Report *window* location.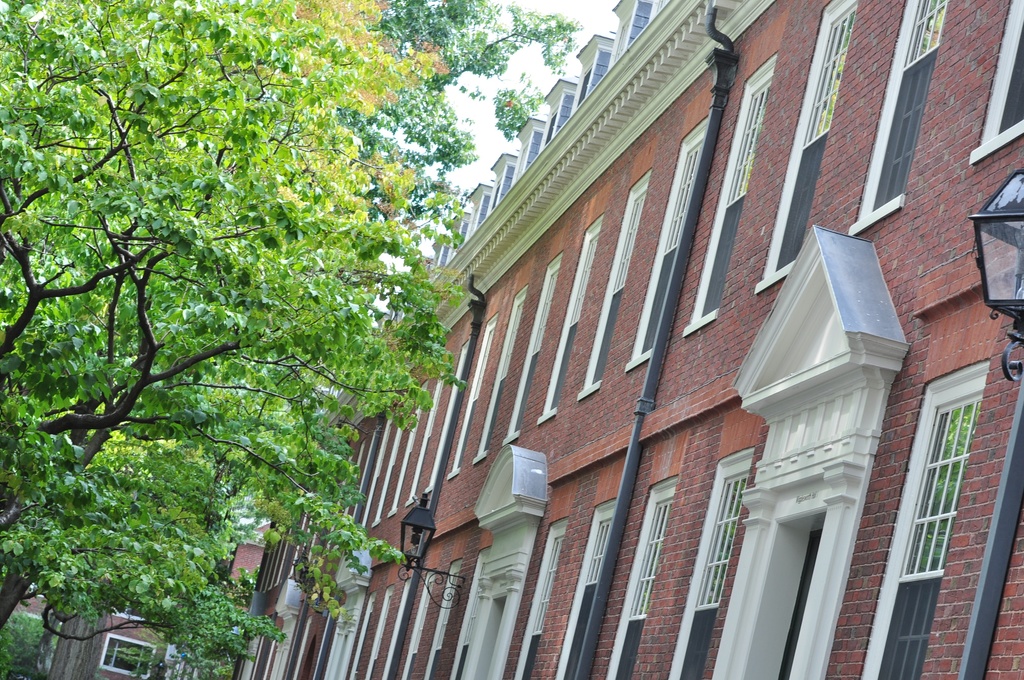
Report: left=449, top=312, right=499, bottom=482.
